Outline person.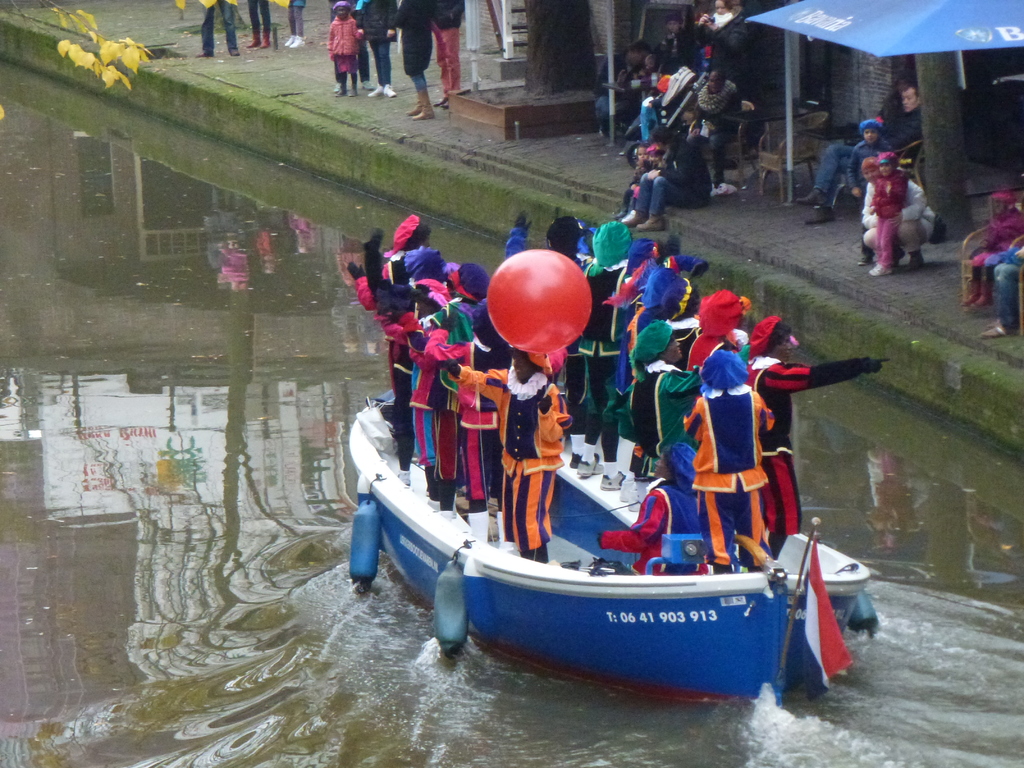
Outline: {"x1": 284, "y1": 7, "x2": 301, "y2": 47}.
